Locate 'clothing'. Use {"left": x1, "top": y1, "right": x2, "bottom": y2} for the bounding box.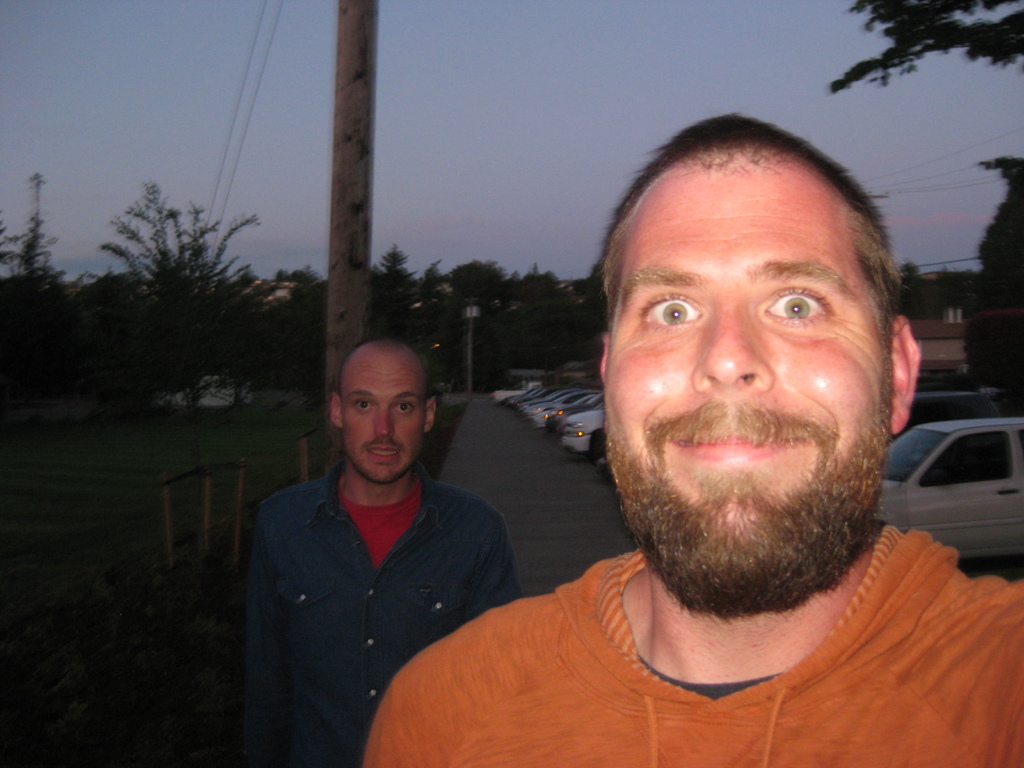
{"left": 239, "top": 458, "right": 521, "bottom": 767}.
